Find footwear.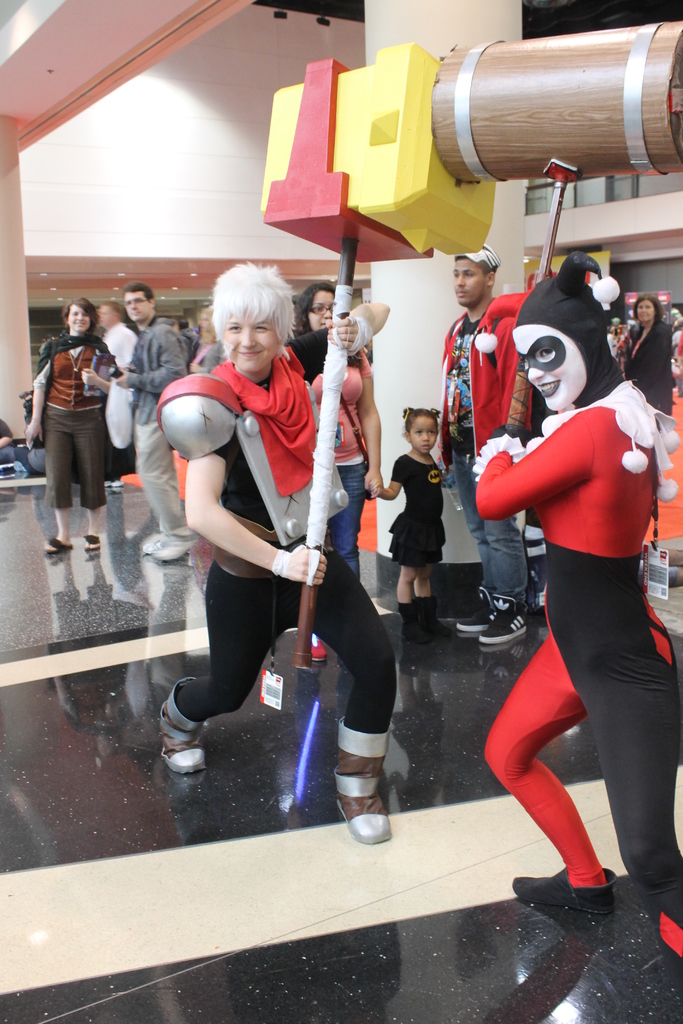
detection(451, 585, 507, 632).
